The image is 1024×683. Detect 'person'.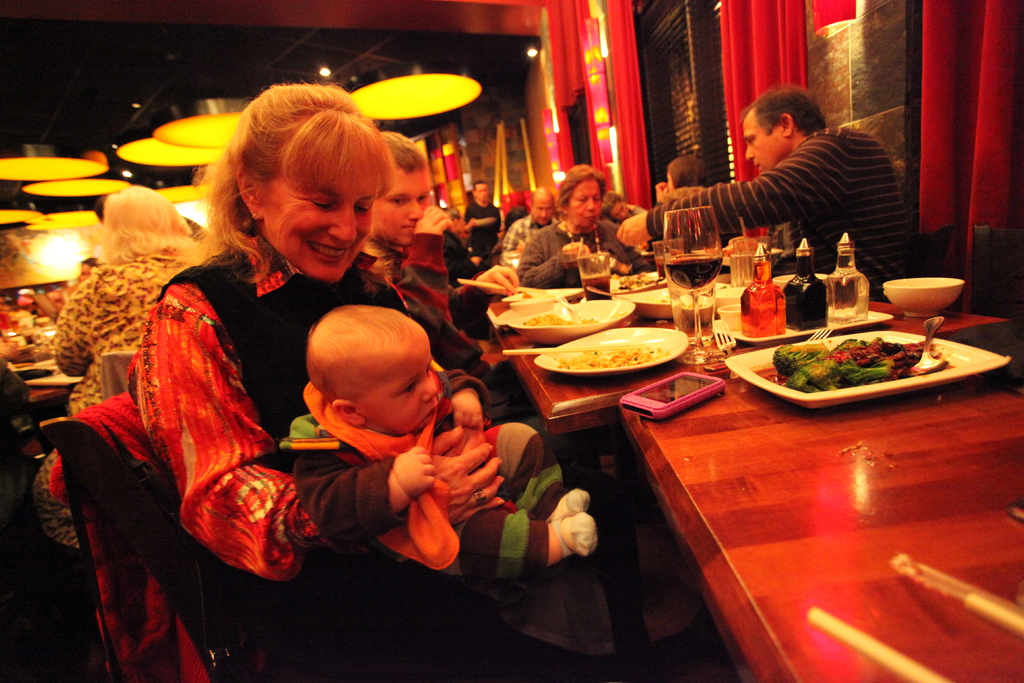
Detection: <box>284,308,596,577</box>.
